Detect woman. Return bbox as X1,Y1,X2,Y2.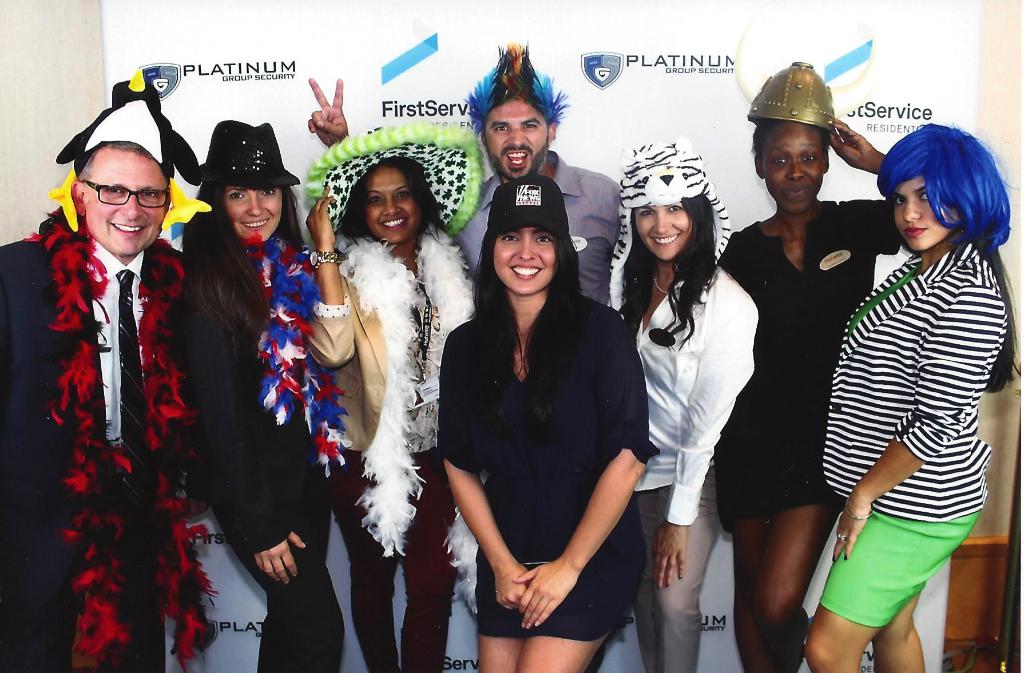
304,122,484,672.
